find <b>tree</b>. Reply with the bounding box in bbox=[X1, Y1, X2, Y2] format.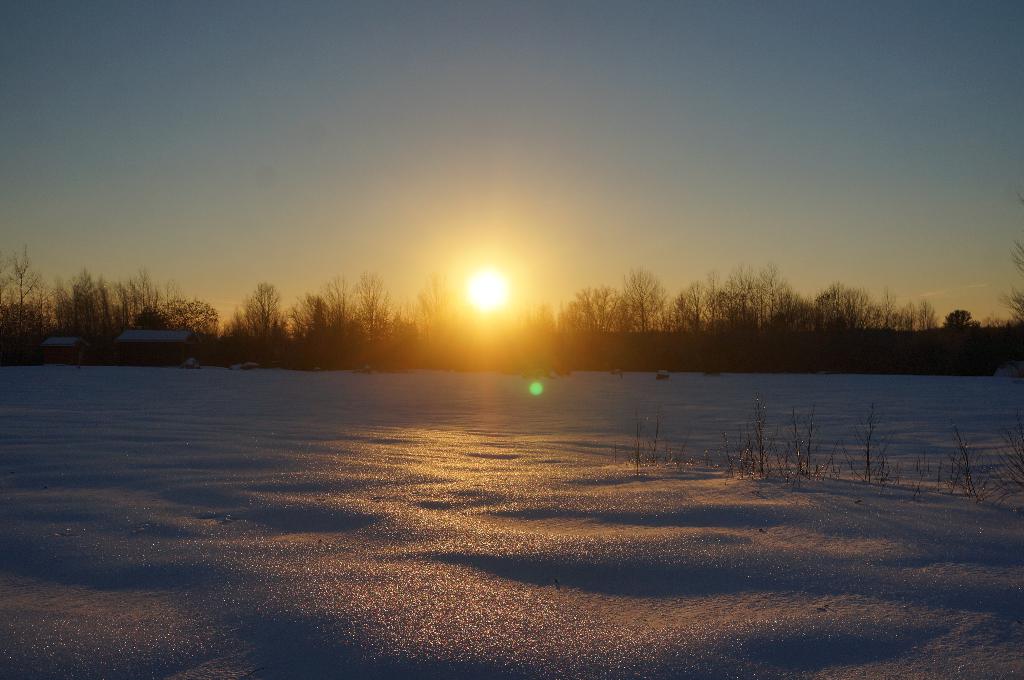
bbox=[212, 278, 301, 370].
